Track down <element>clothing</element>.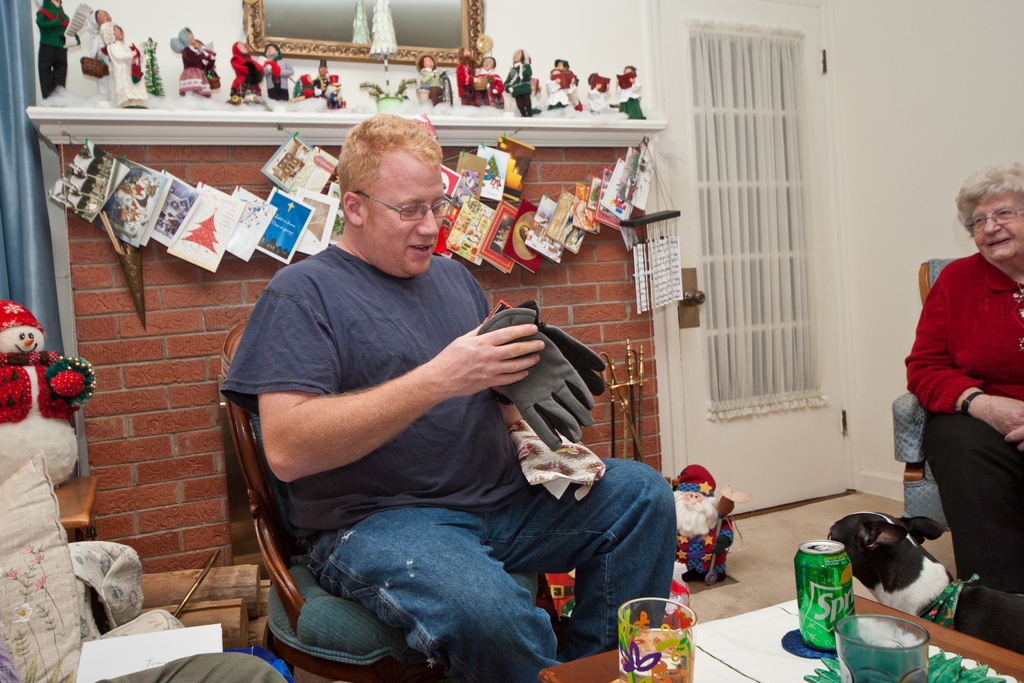
Tracked to box(900, 218, 1017, 553).
